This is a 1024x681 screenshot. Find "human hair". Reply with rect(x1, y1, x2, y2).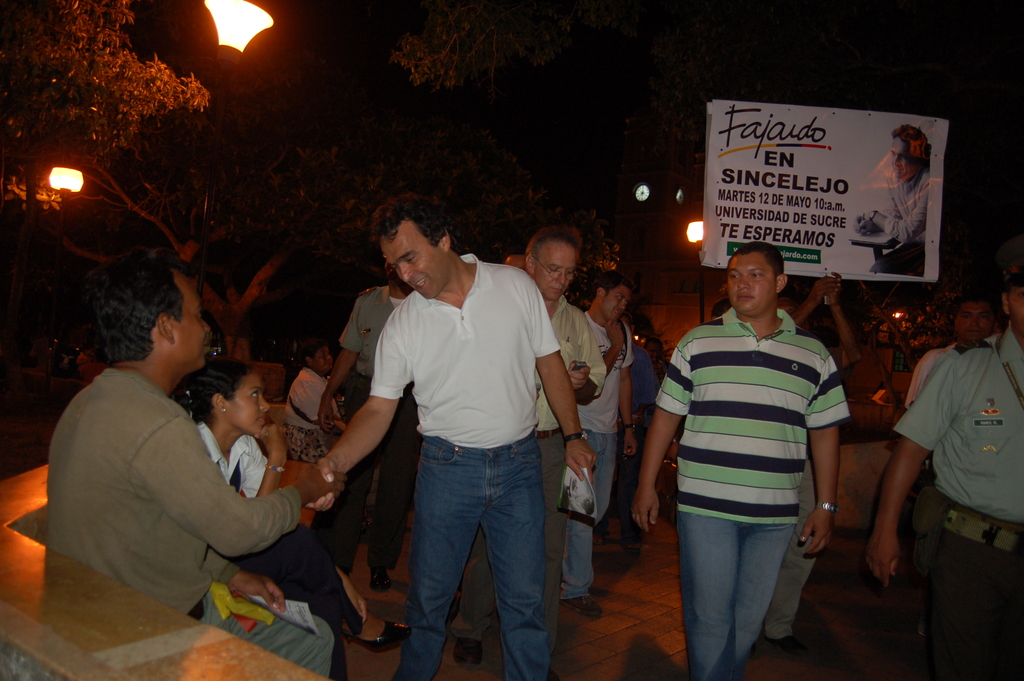
rect(598, 270, 630, 293).
